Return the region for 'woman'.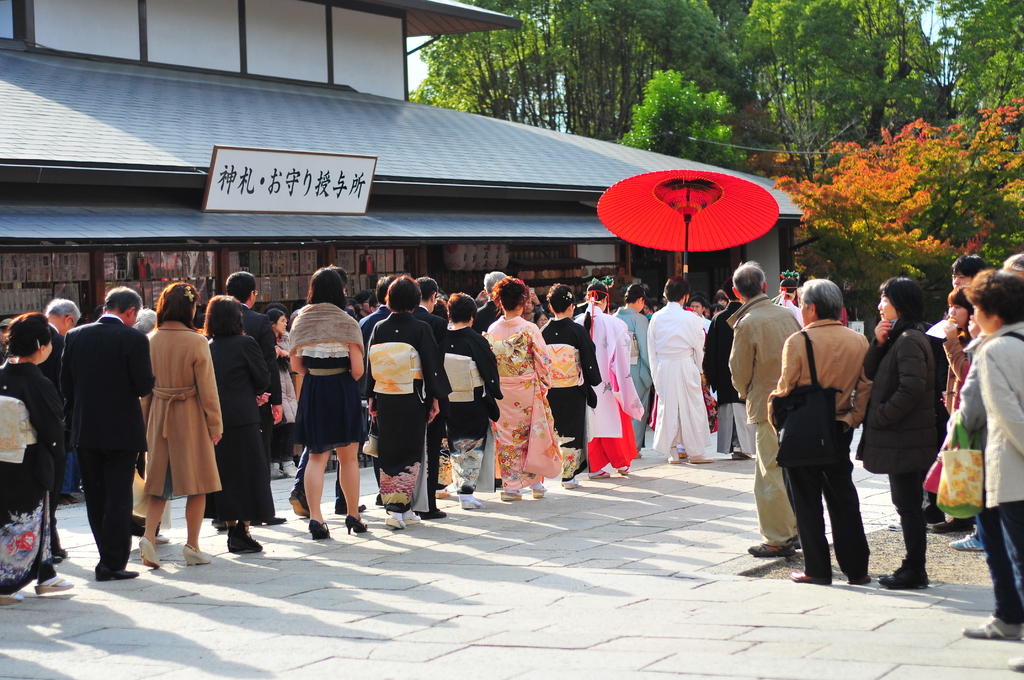
bbox=[266, 308, 303, 485].
